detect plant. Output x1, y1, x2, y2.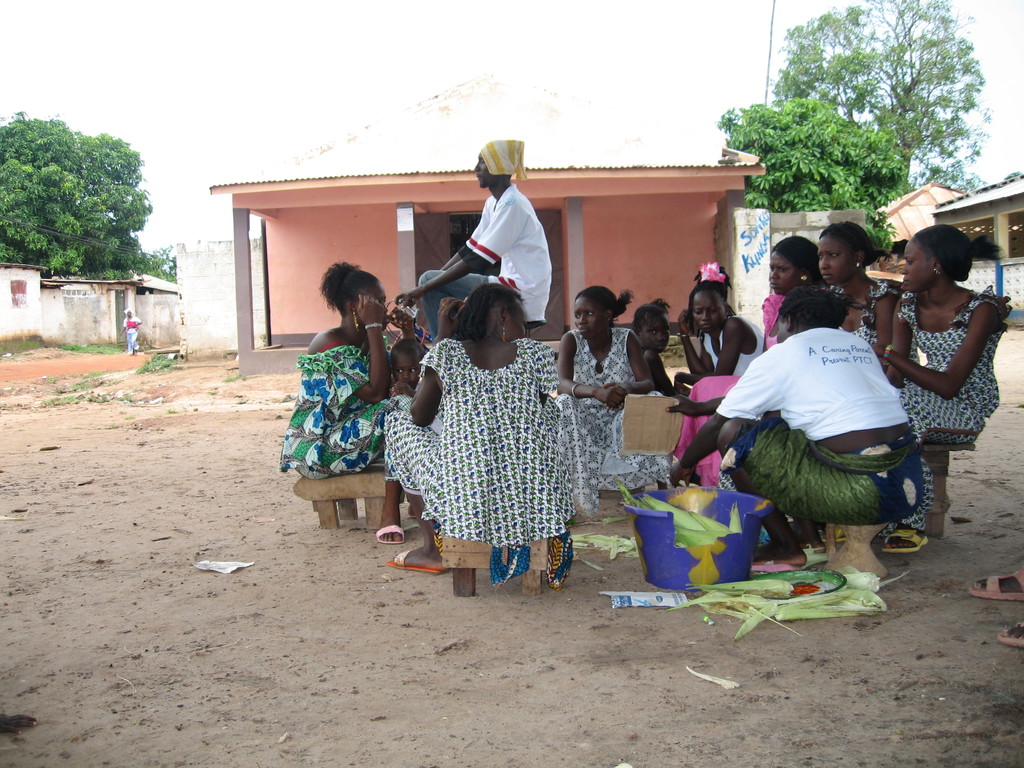
131, 349, 182, 373.
